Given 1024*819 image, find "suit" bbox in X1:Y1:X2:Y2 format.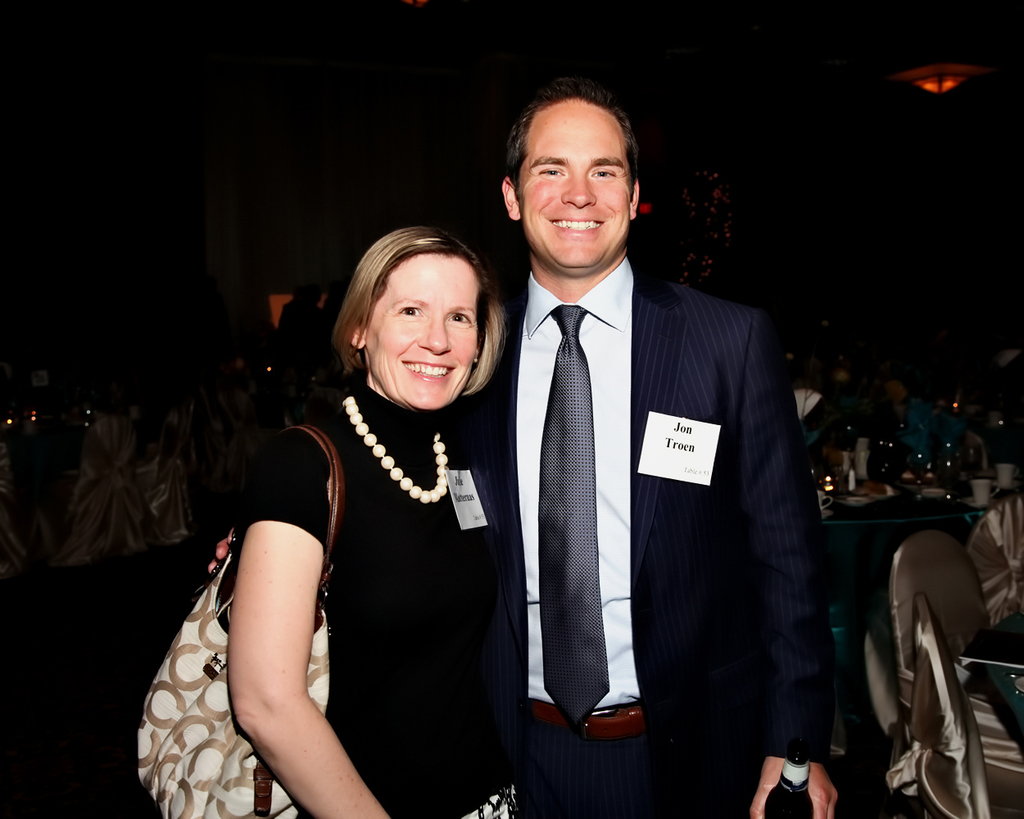
438:257:833:818.
